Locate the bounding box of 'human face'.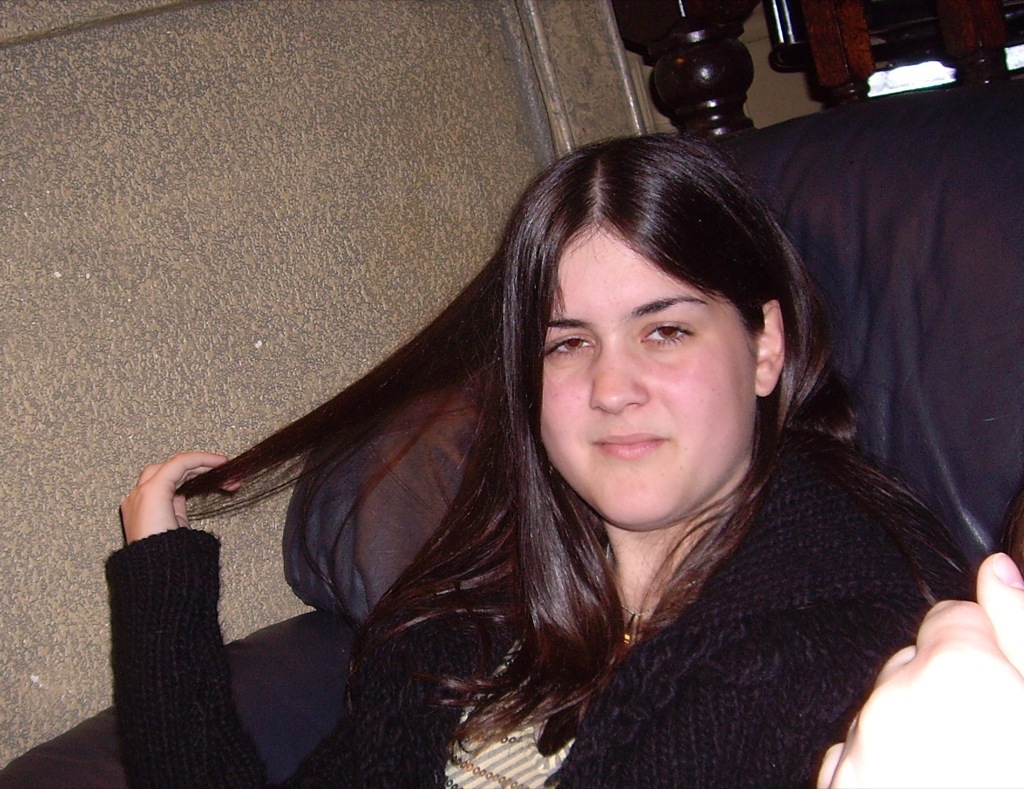
Bounding box: 540/235/756/528.
